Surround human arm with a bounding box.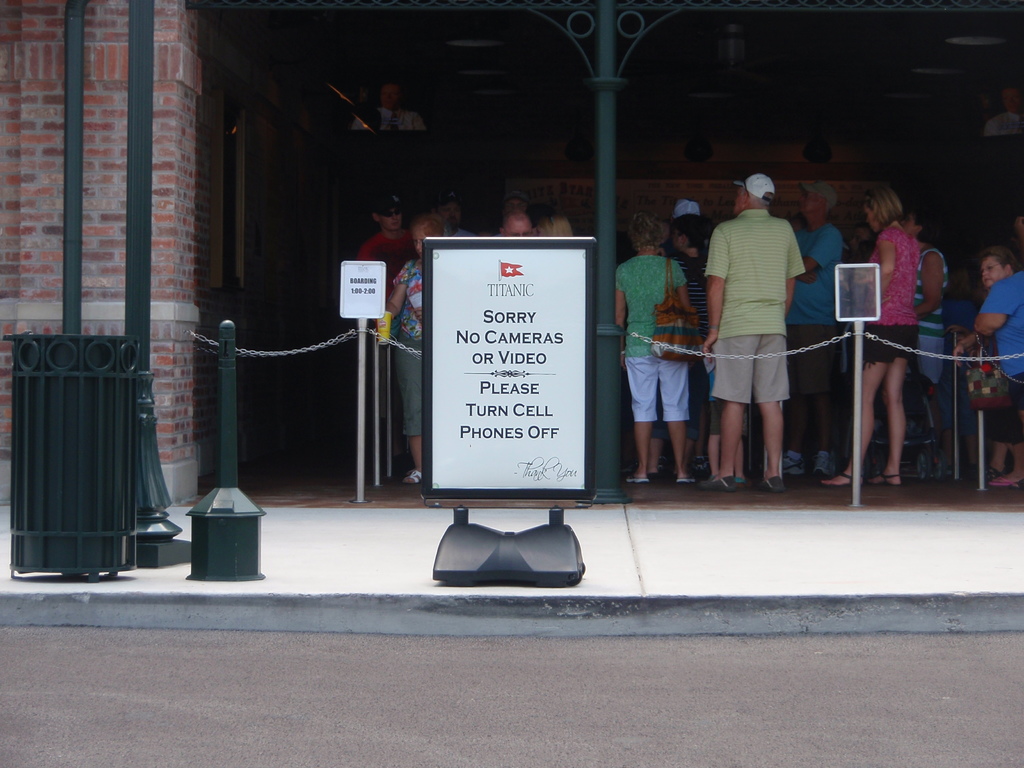
box=[700, 230, 726, 348].
